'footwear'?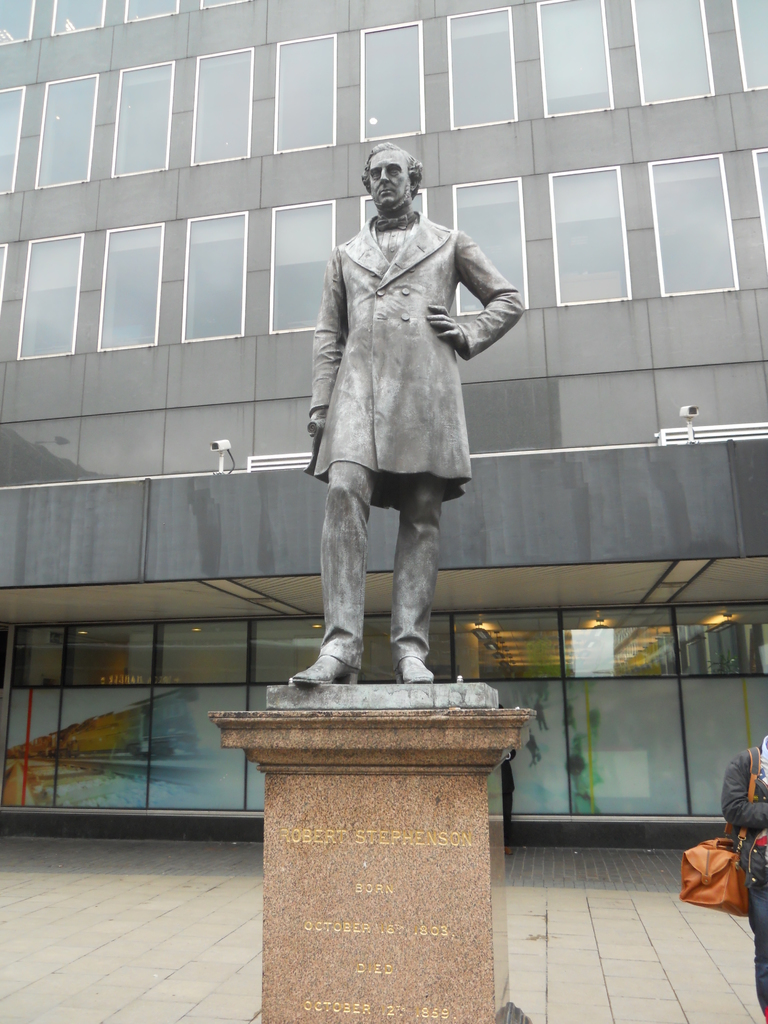
[393,659,431,683]
